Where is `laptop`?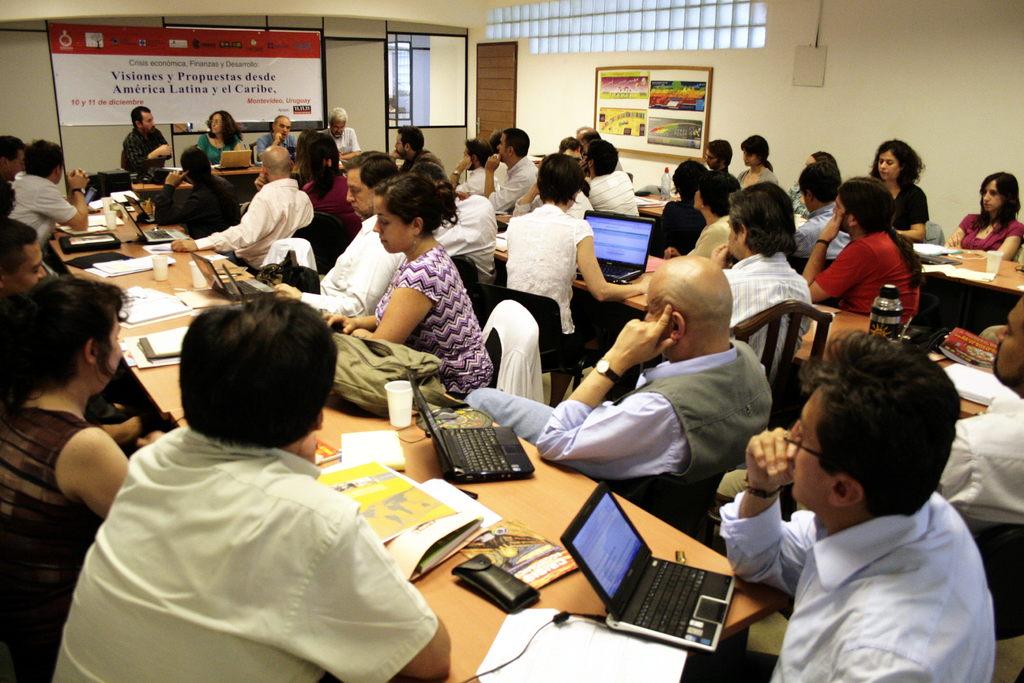
(x1=216, y1=151, x2=250, y2=169).
